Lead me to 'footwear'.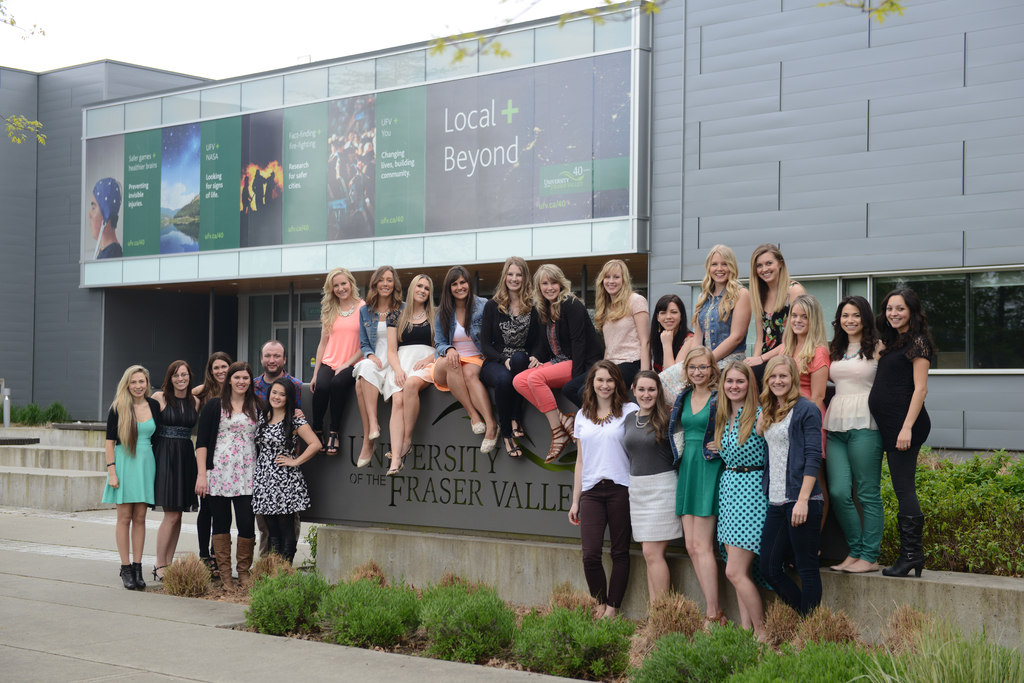
Lead to {"x1": 502, "y1": 435, "x2": 525, "y2": 459}.
